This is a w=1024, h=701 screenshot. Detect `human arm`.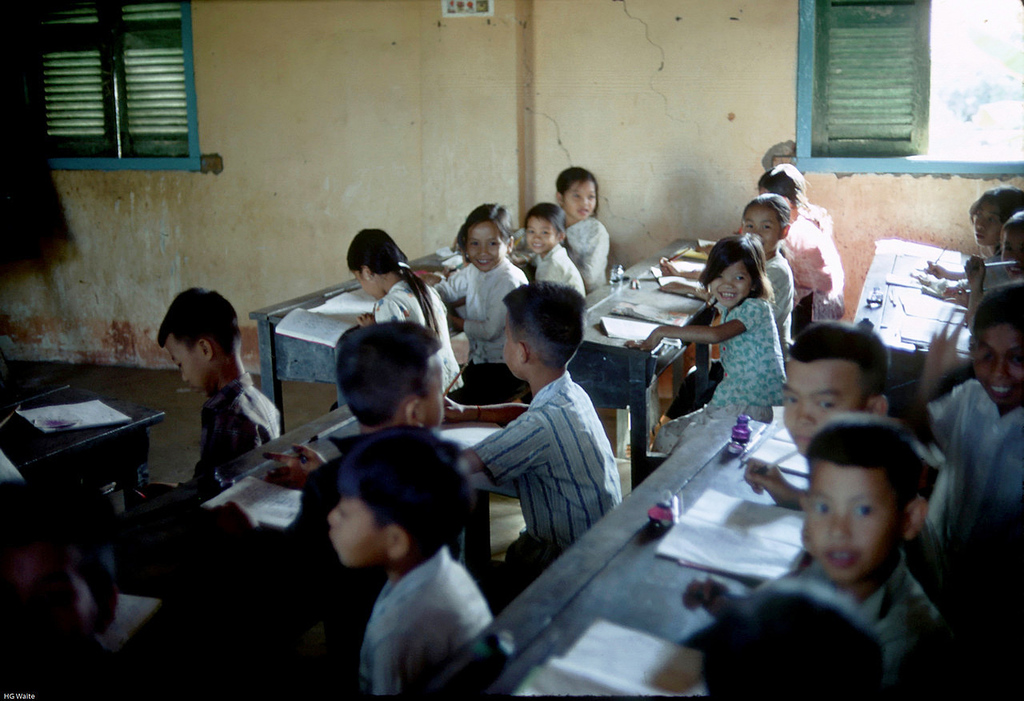
box(441, 274, 510, 345).
